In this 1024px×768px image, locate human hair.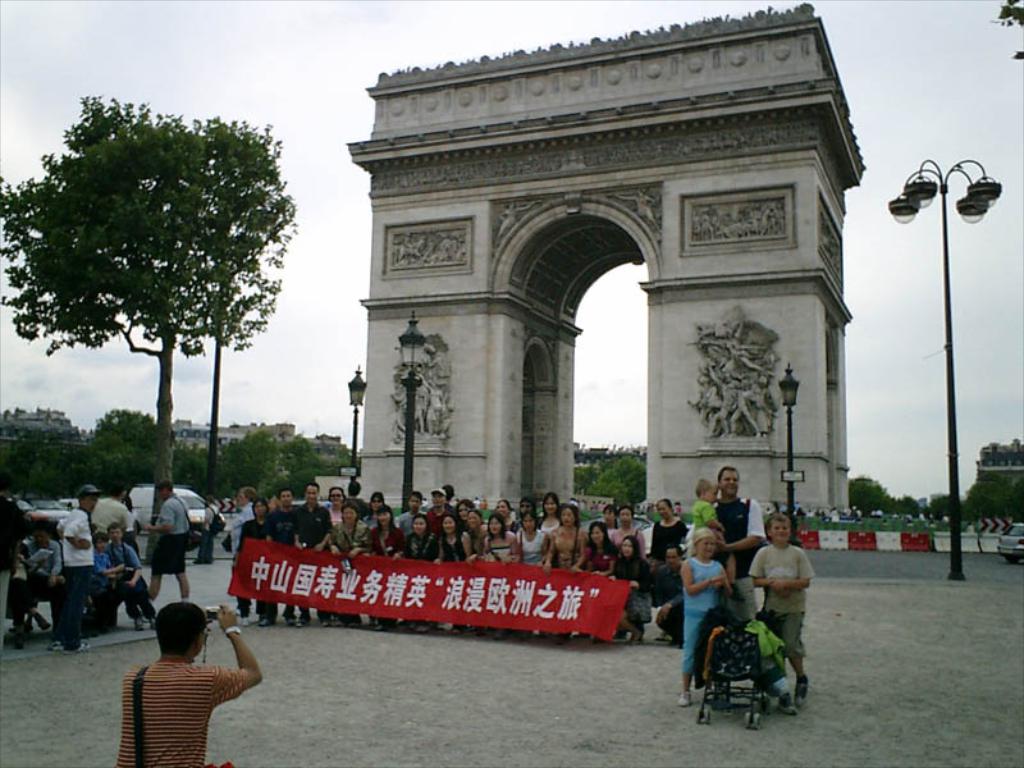
Bounding box: (108,520,120,543).
